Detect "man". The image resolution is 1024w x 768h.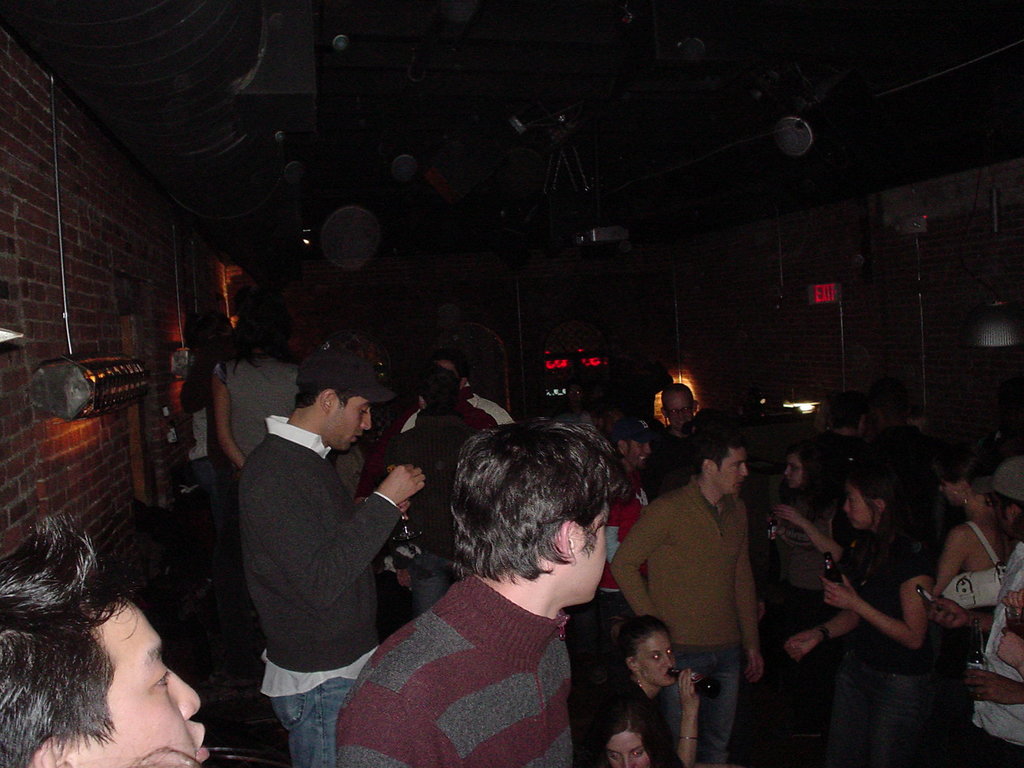
<region>658, 384, 705, 461</region>.
